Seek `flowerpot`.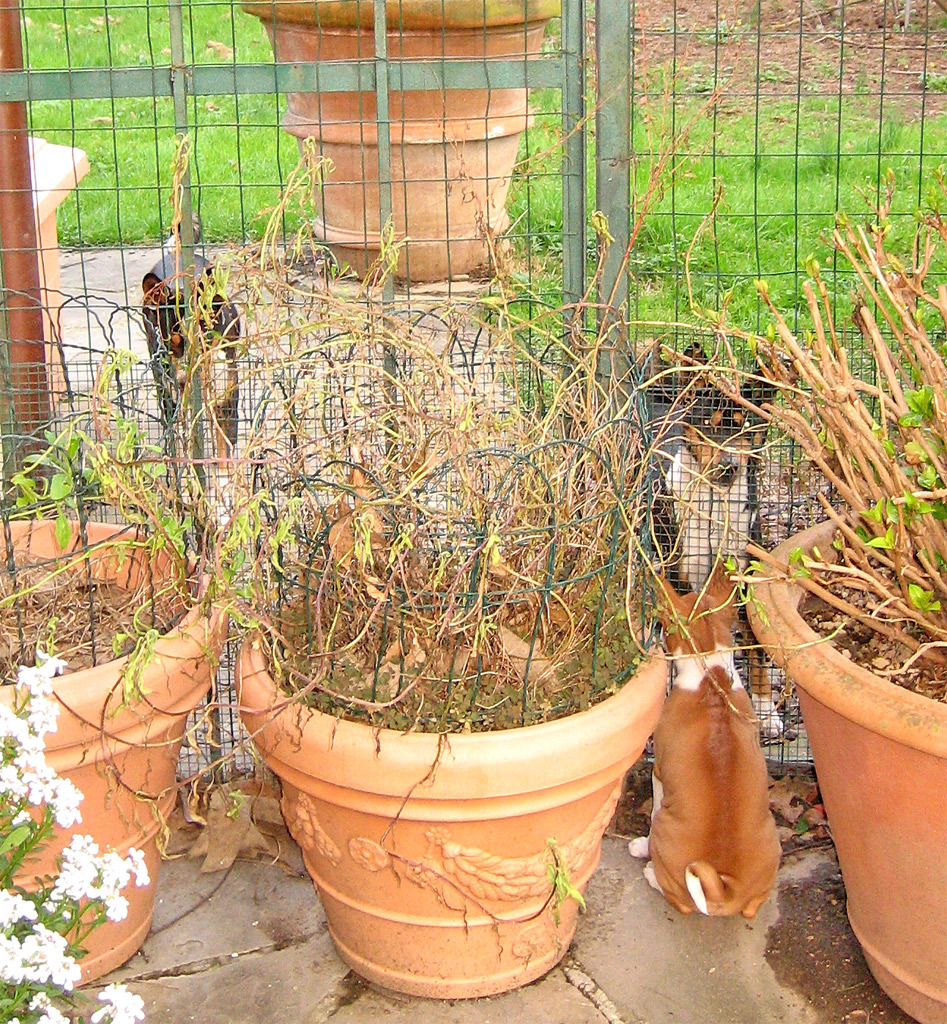
box(747, 505, 946, 1023).
